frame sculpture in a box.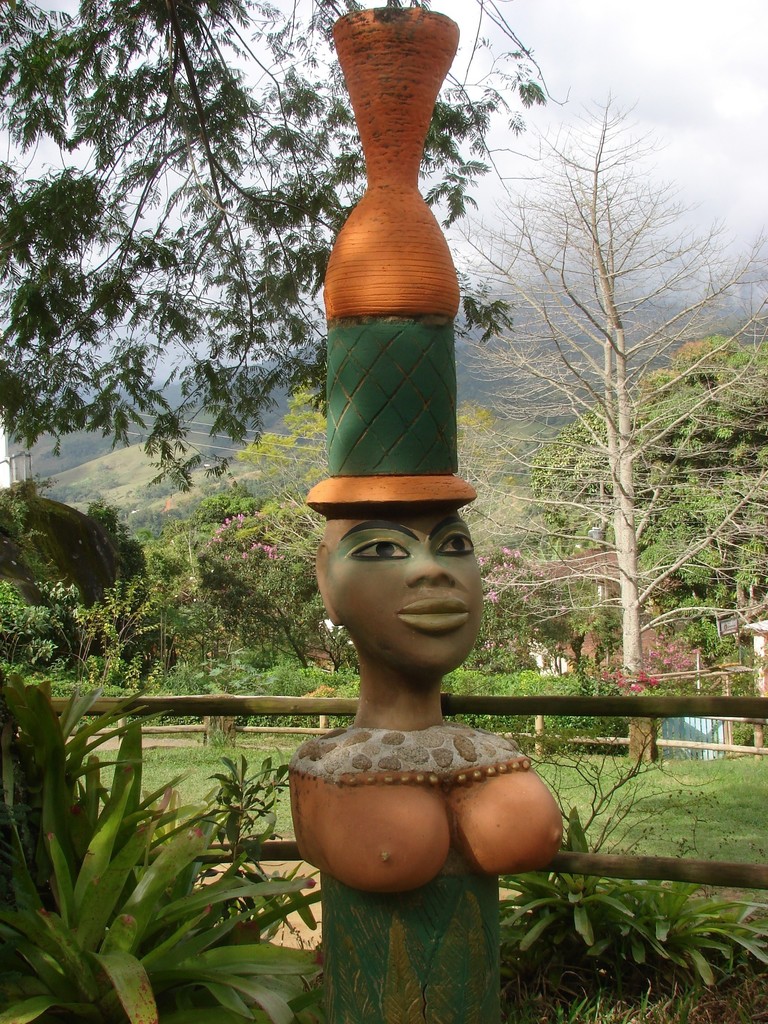
[284, 0, 573, 1023].
